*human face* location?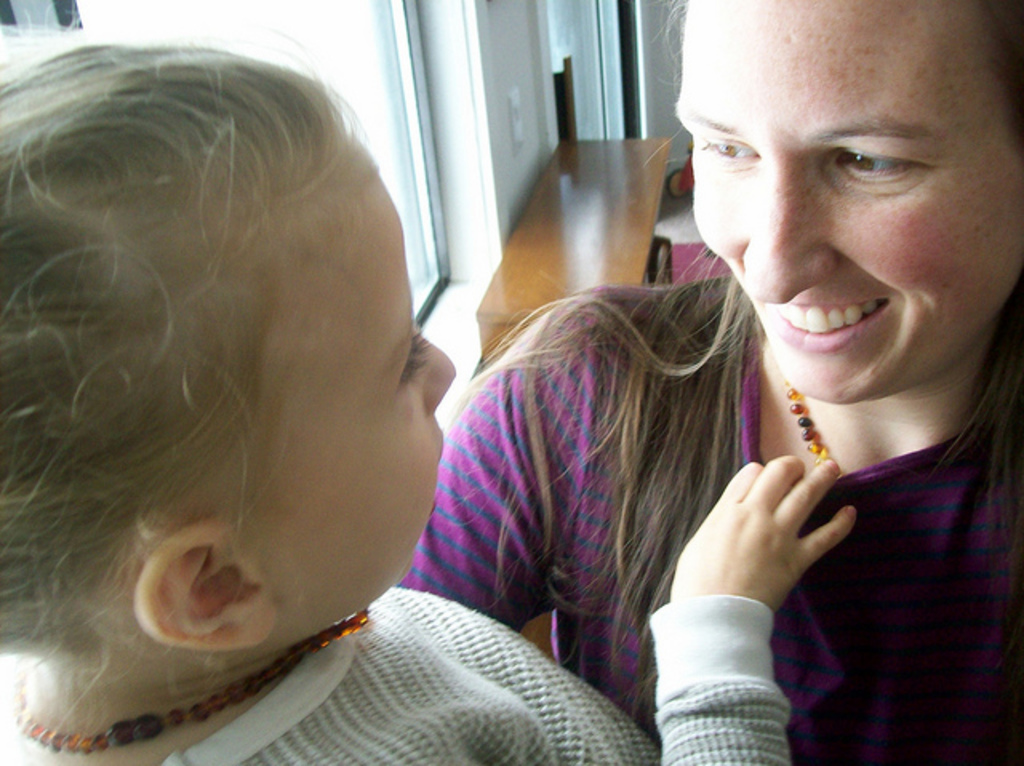
674,0,1022,411
